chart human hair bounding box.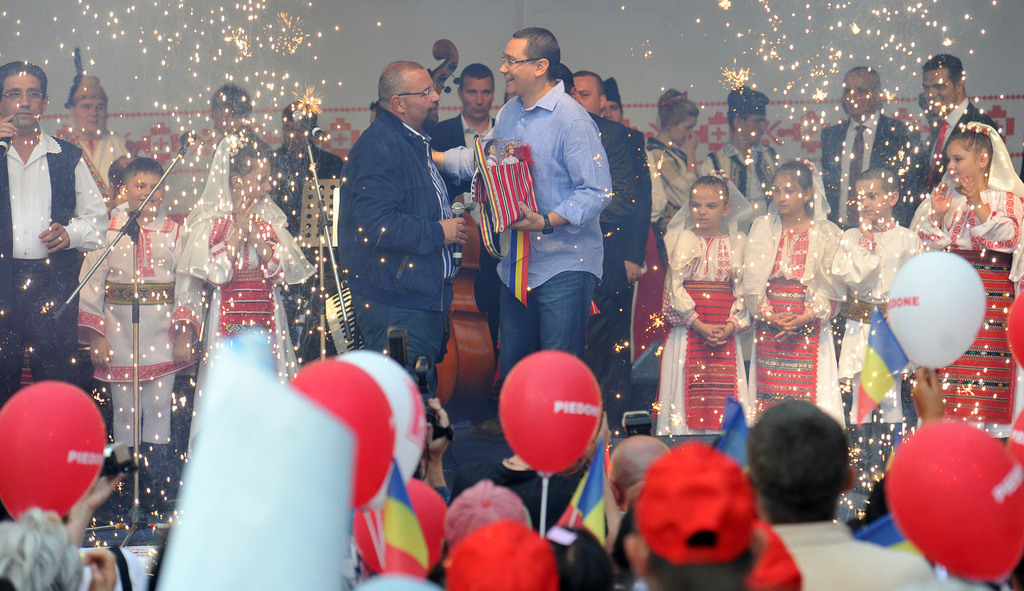
Charted: bbox(945, 110, 1007, 187).
